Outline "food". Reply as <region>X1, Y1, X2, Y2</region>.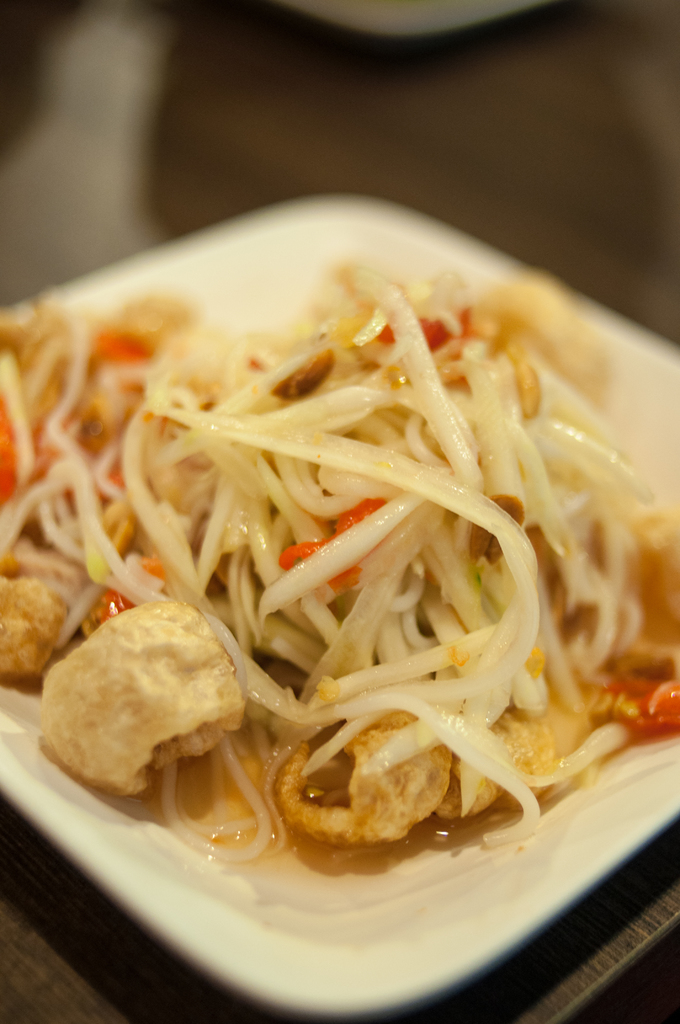
<region>0, 251, 679, 891</region>.
